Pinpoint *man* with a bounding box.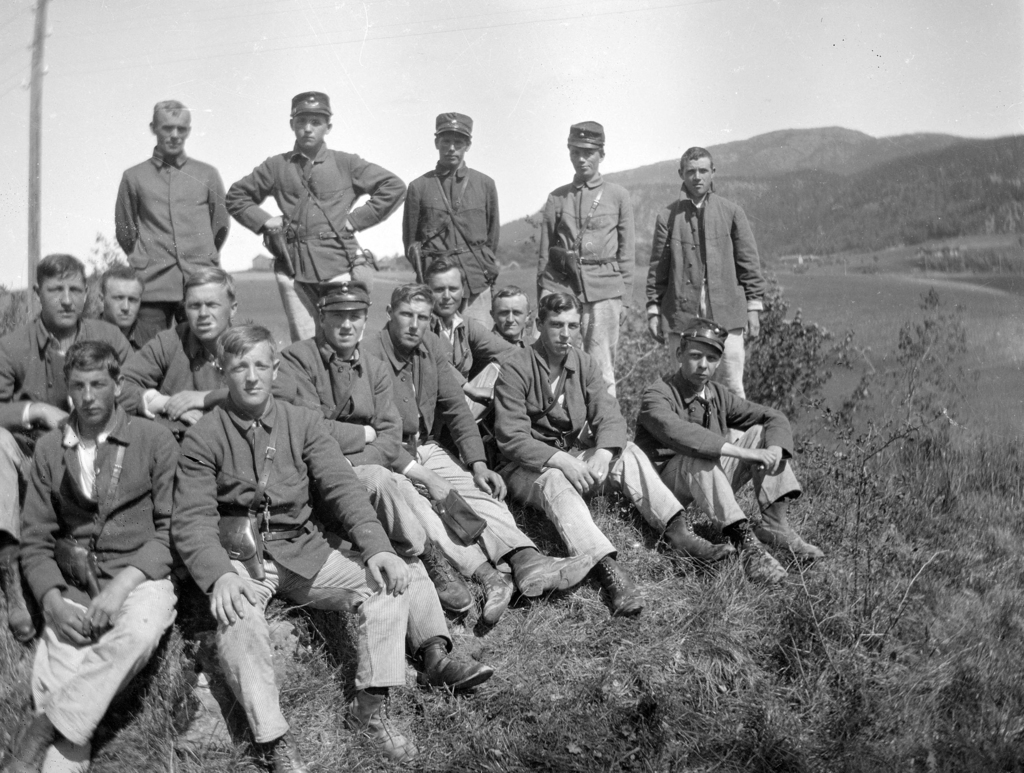
region(223, 90, 415, 341).
